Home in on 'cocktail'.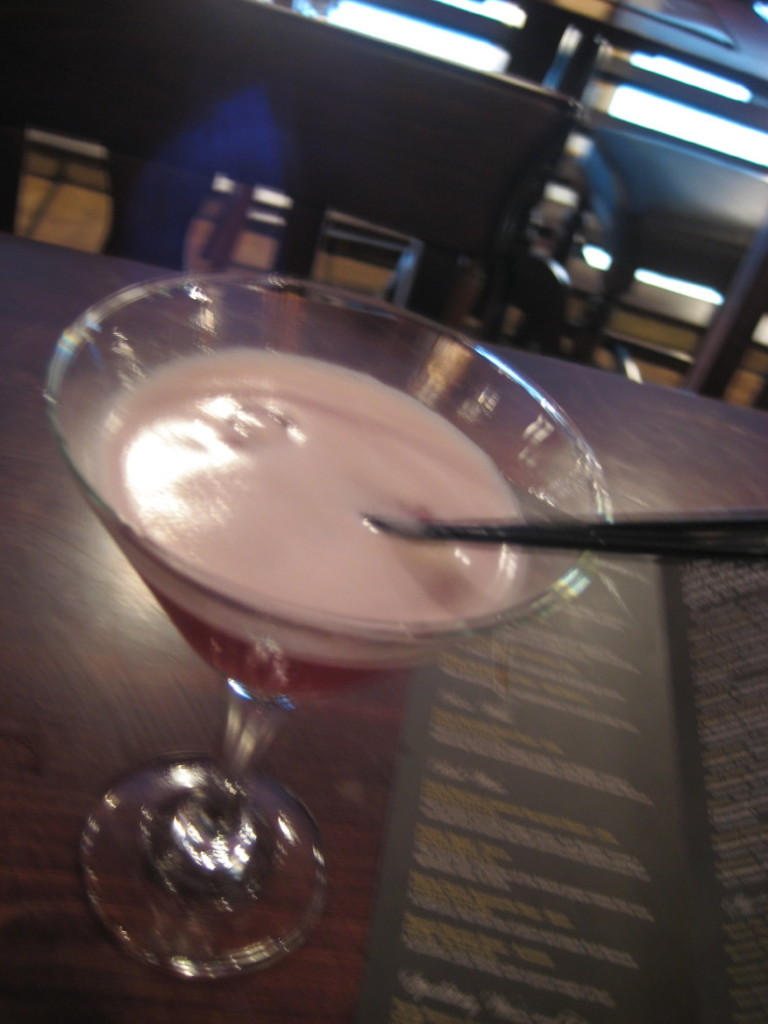
Homed in at crop(35, 269, 767, 970).
